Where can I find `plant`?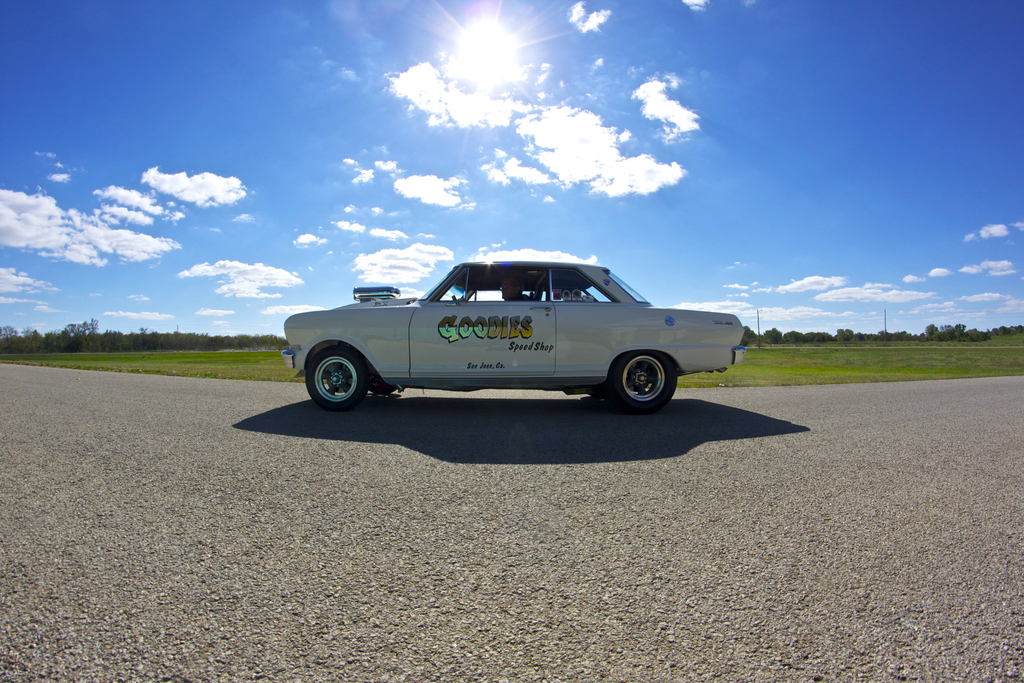
You can find it at l=671, t=331, r=1023, b=386.
